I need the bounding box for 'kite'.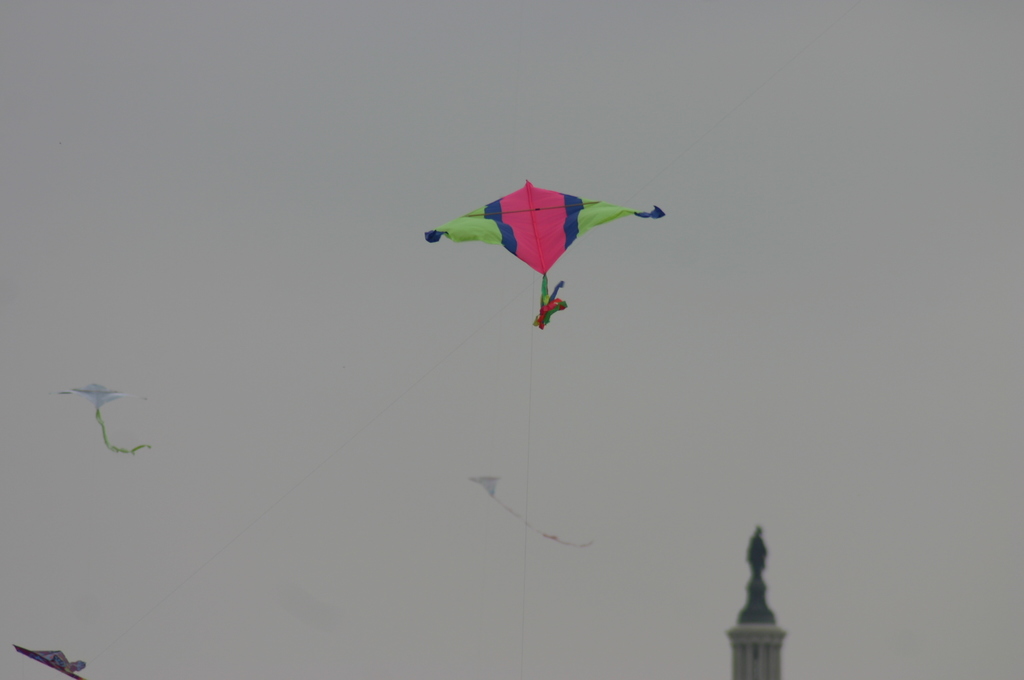
Here it is: l=44, t=382, r=155, b=458.
